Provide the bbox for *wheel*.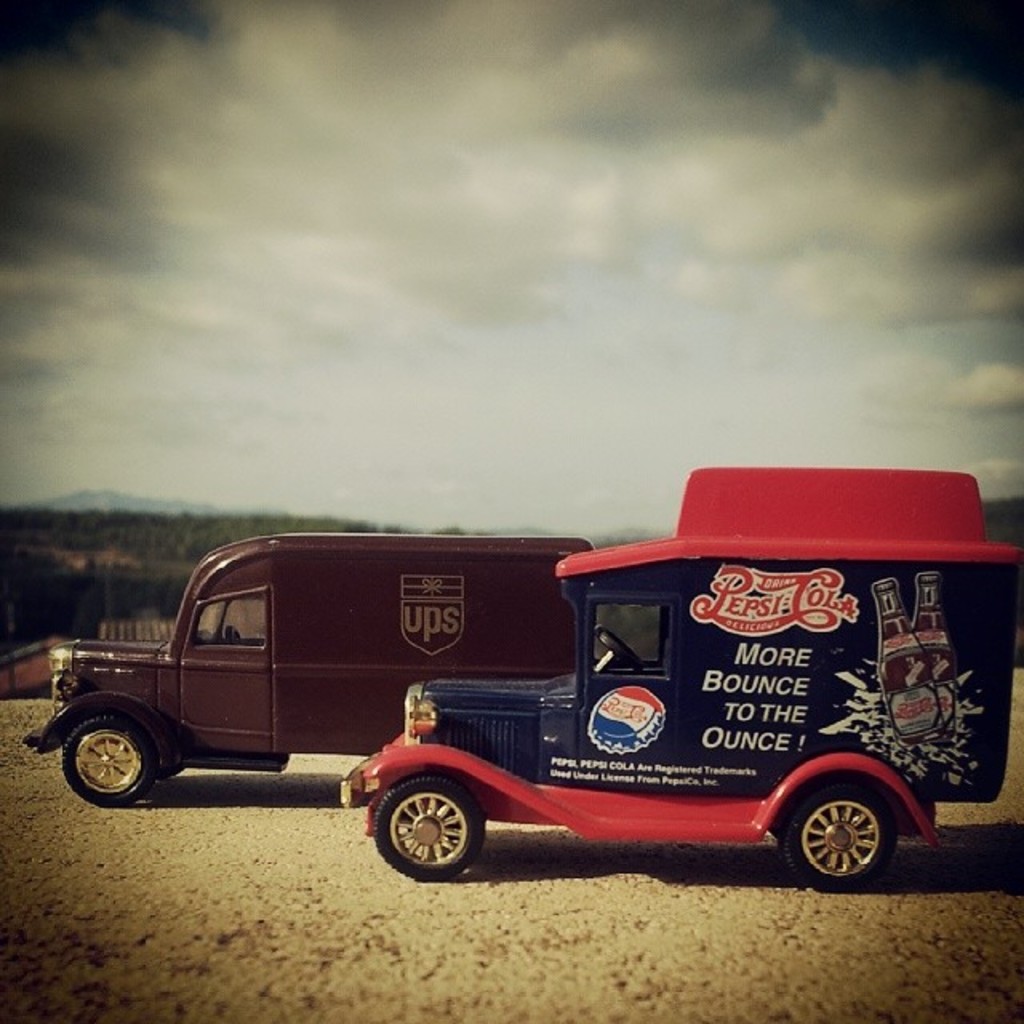
BBox(595, 627, 640, 672).
